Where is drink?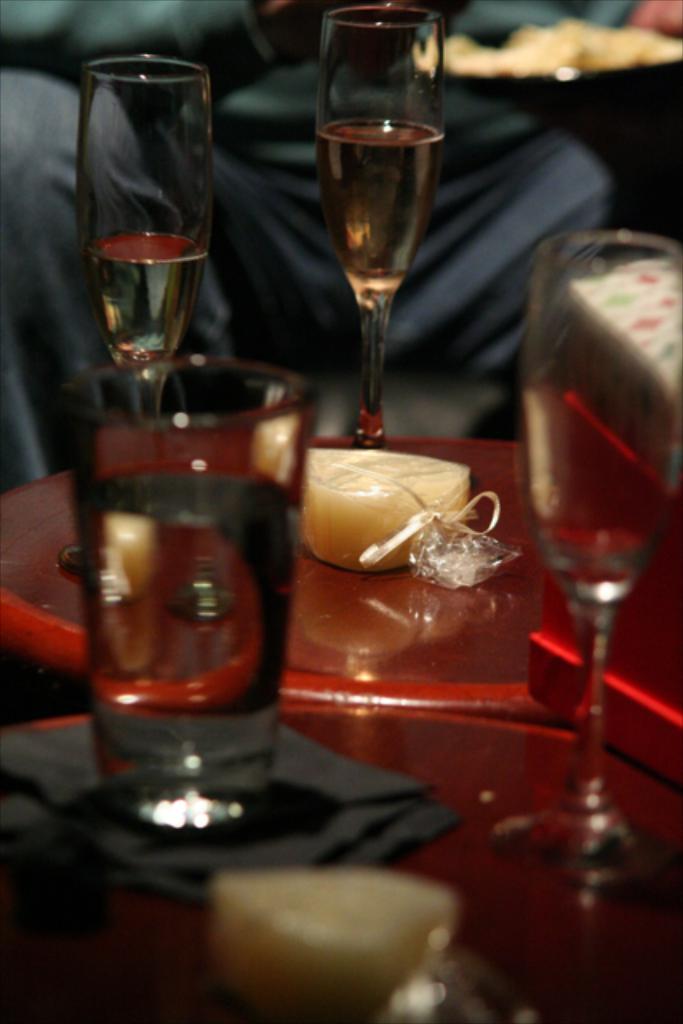
{"left": 83, "top": 230, "right": 214, "bottom": 370}.
